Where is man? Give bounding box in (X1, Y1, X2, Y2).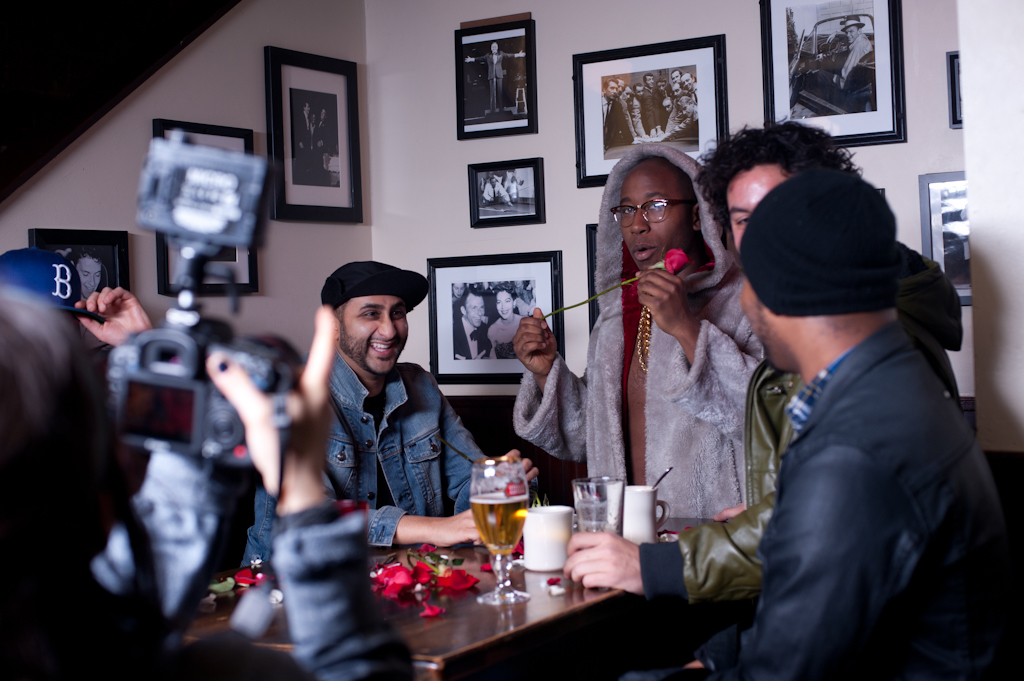
(509, 140, 765, 526).
